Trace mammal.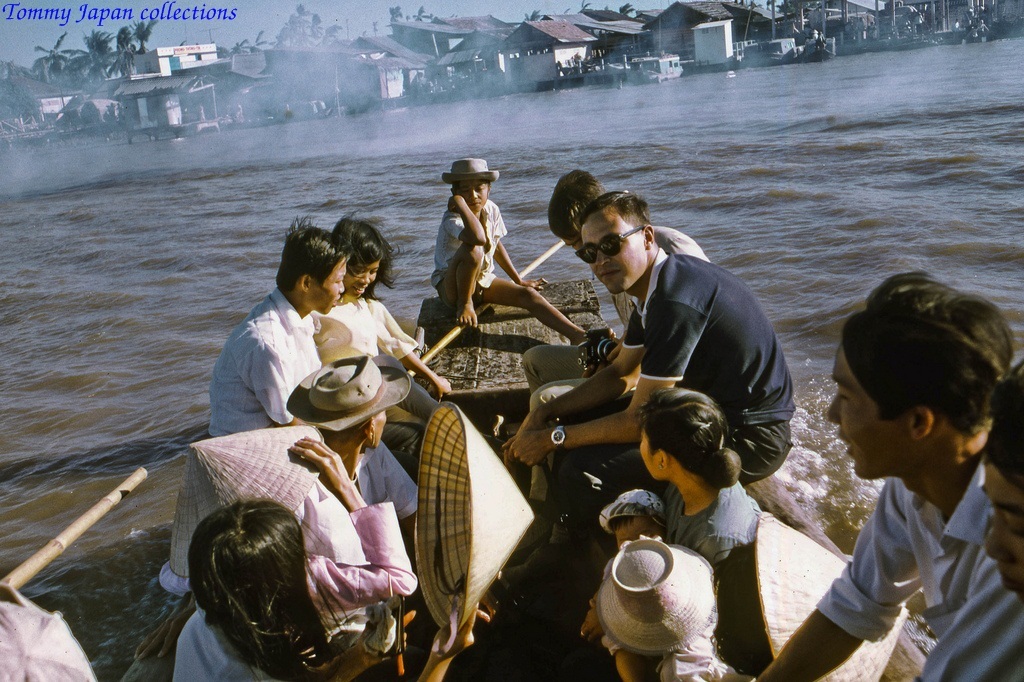
Traced to crop(428, 156, 610, 349).
